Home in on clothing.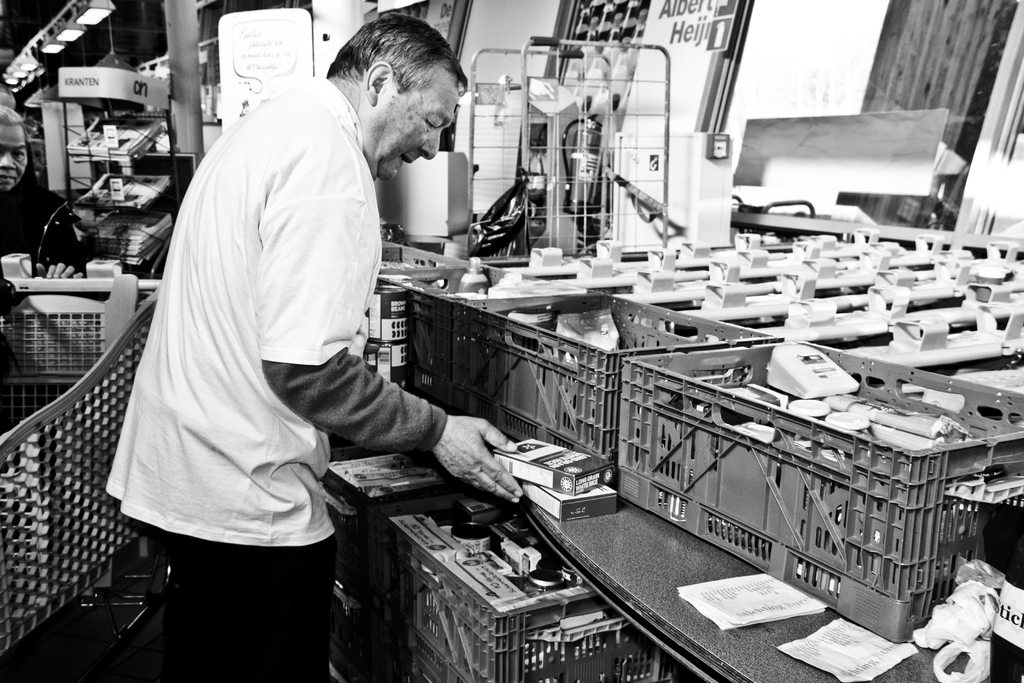
Homed in at (left=0, top=155, right=81, bottom=273).
